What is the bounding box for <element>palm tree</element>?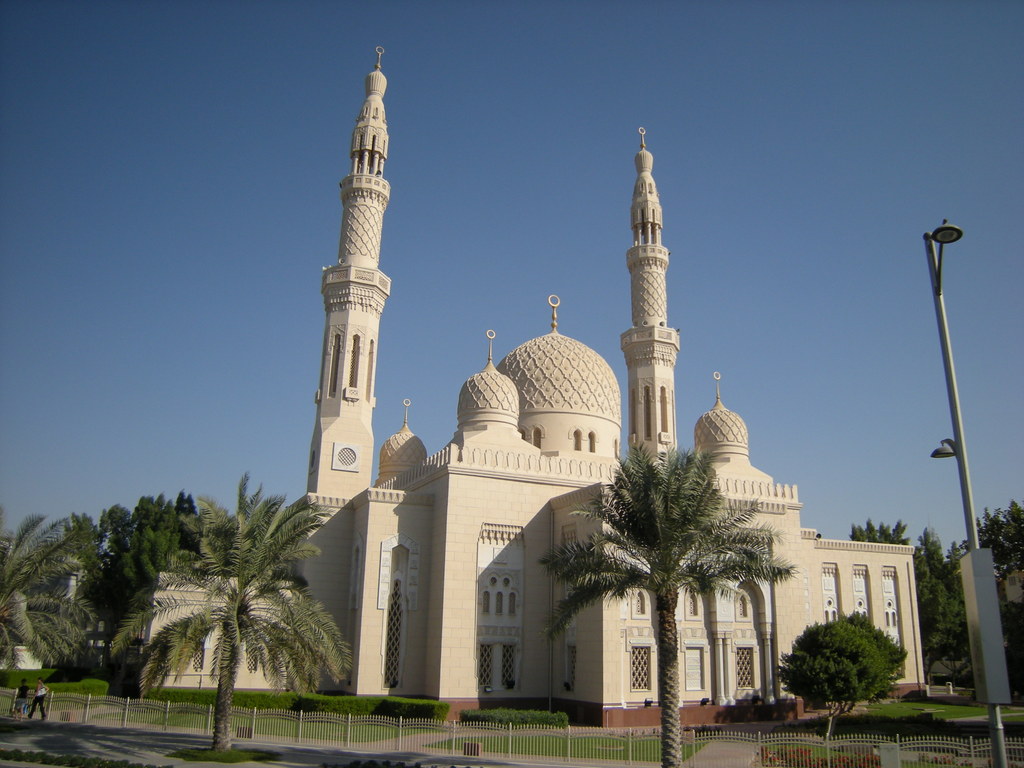
<bbox>0, 501, 95, 675</bbox>.
